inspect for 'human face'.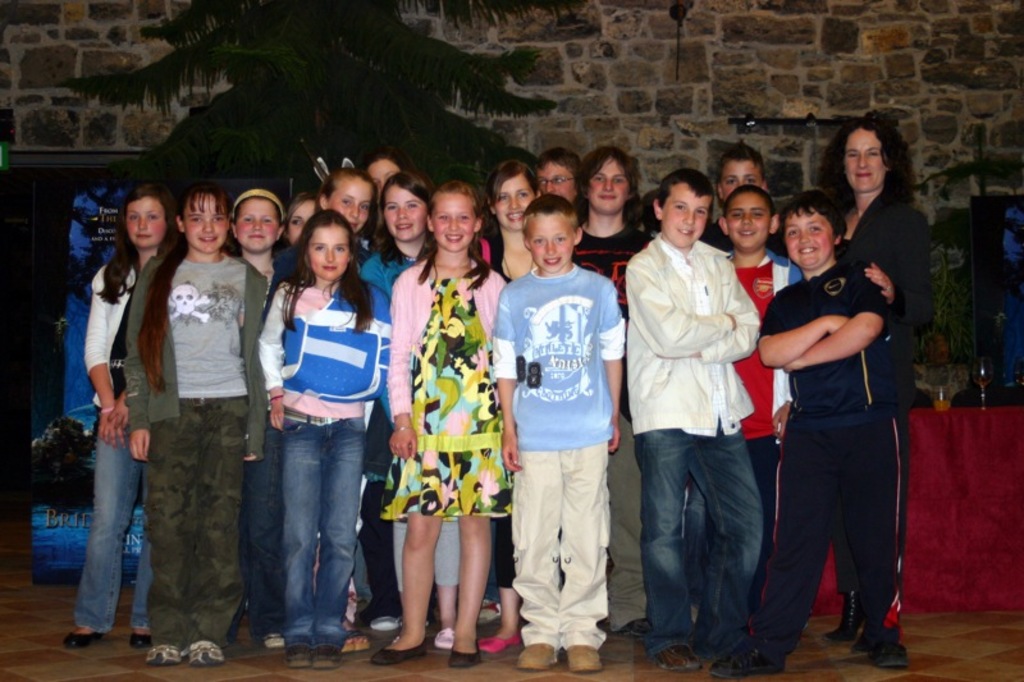
Inspection: {"x1": 182, "y1": 193, "x2": 229, "y2": 256}.
